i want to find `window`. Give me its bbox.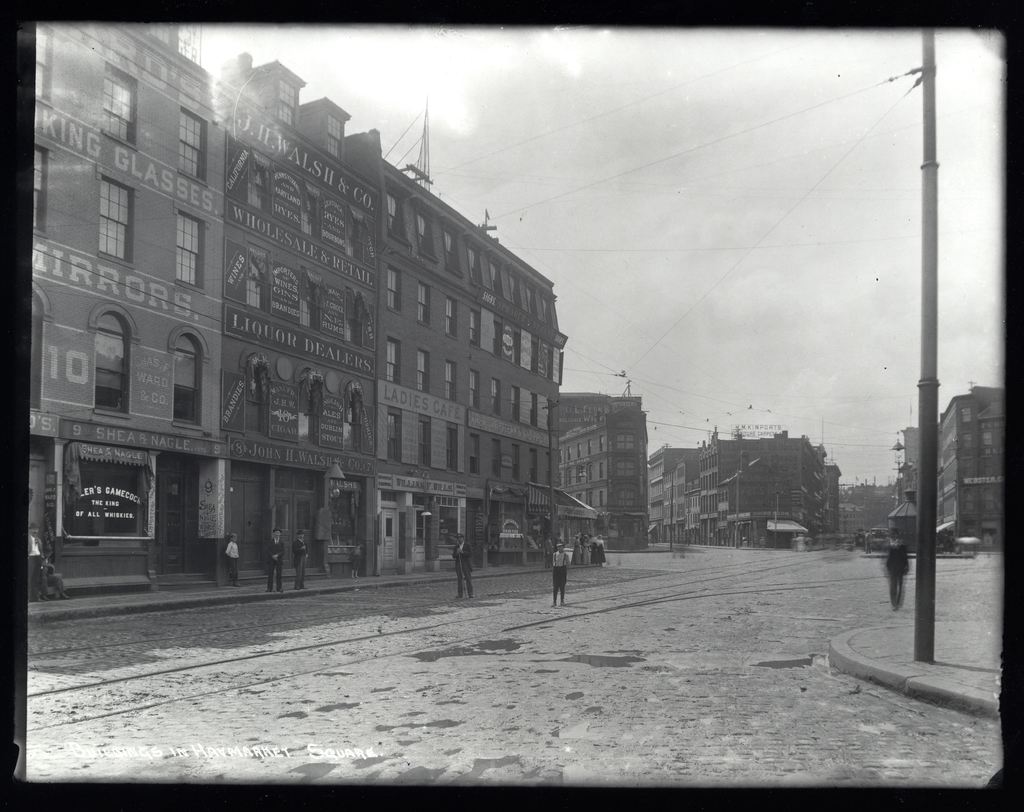
(444, 422, 461, 469).
